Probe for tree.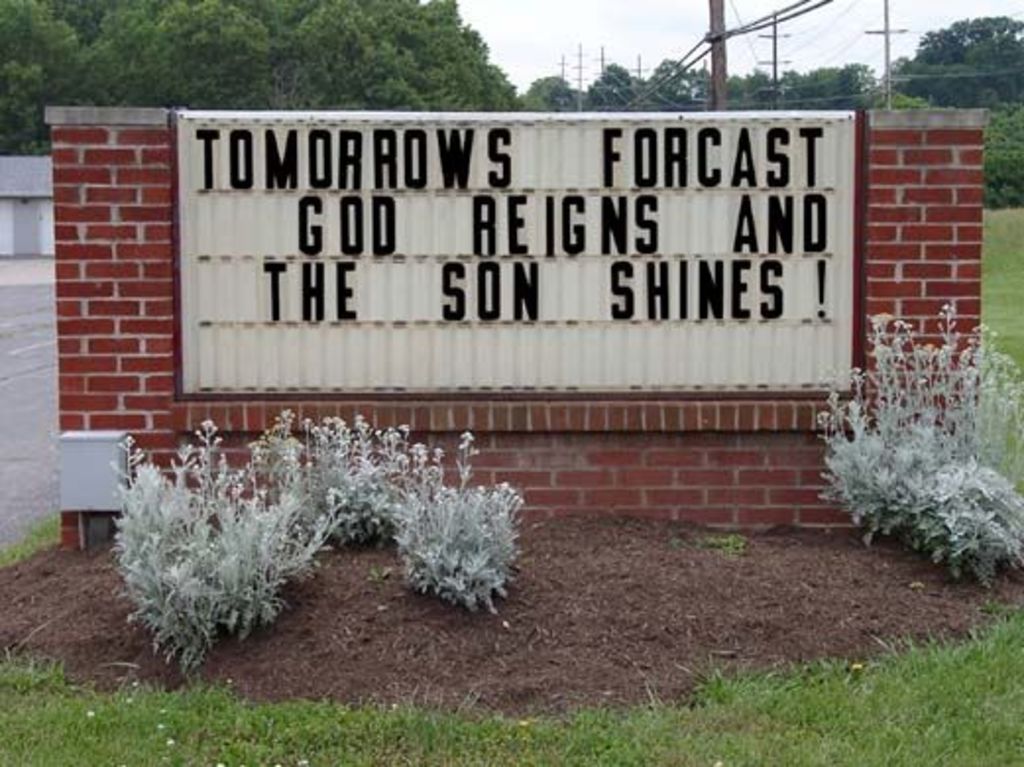
Probe result: BBox(529, 79, 582, 118).
